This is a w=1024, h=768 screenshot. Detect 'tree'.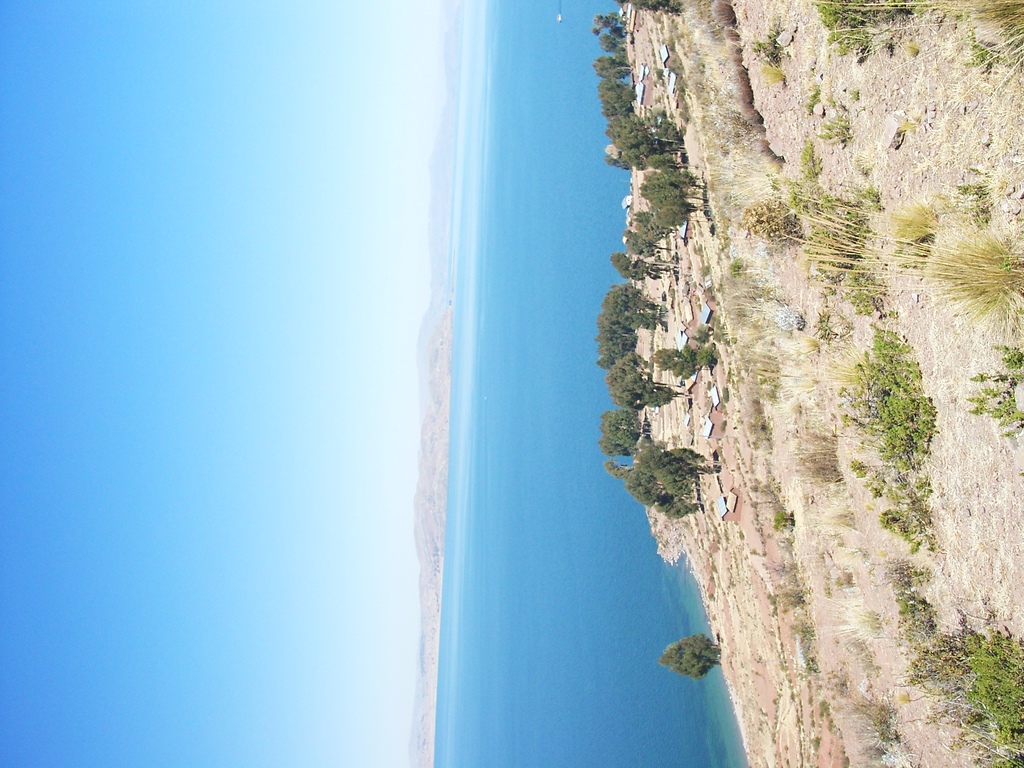
pyautogui.locateOnScreen(636, 337, 741, 390).
